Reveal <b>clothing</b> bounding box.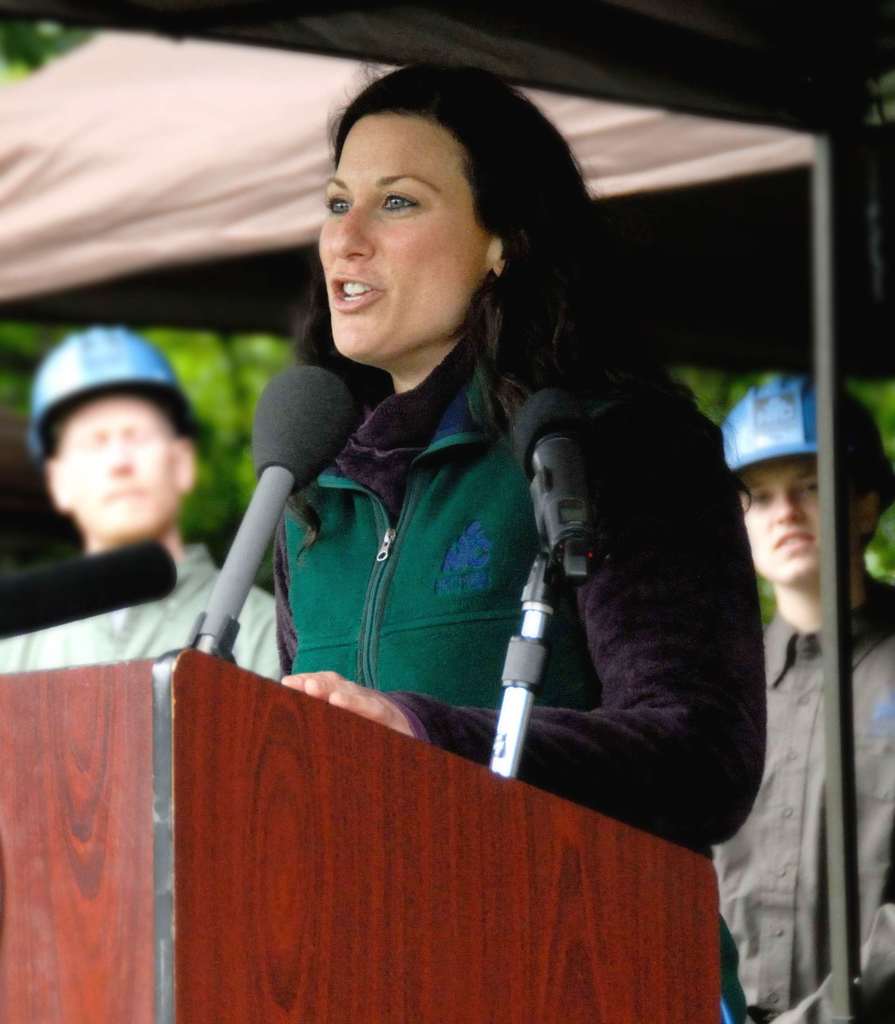
Revealed: box(0, 543, 277, 680).
